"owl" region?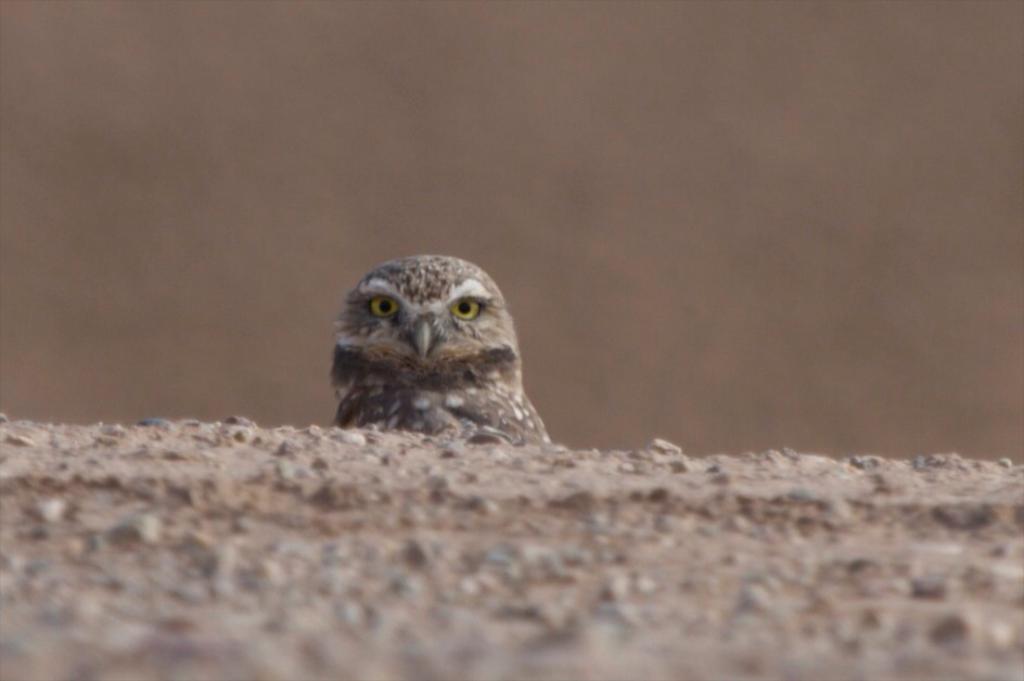
locate(325, 252, 553, 441)
